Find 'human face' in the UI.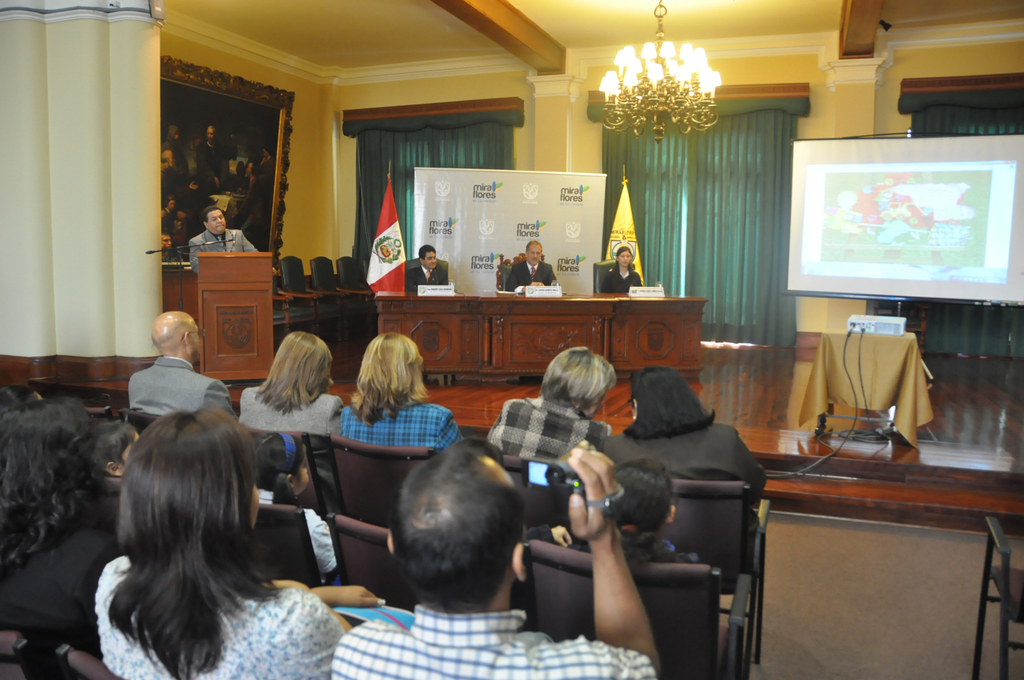
UI element at BBox(423, 254, 438, 270).
